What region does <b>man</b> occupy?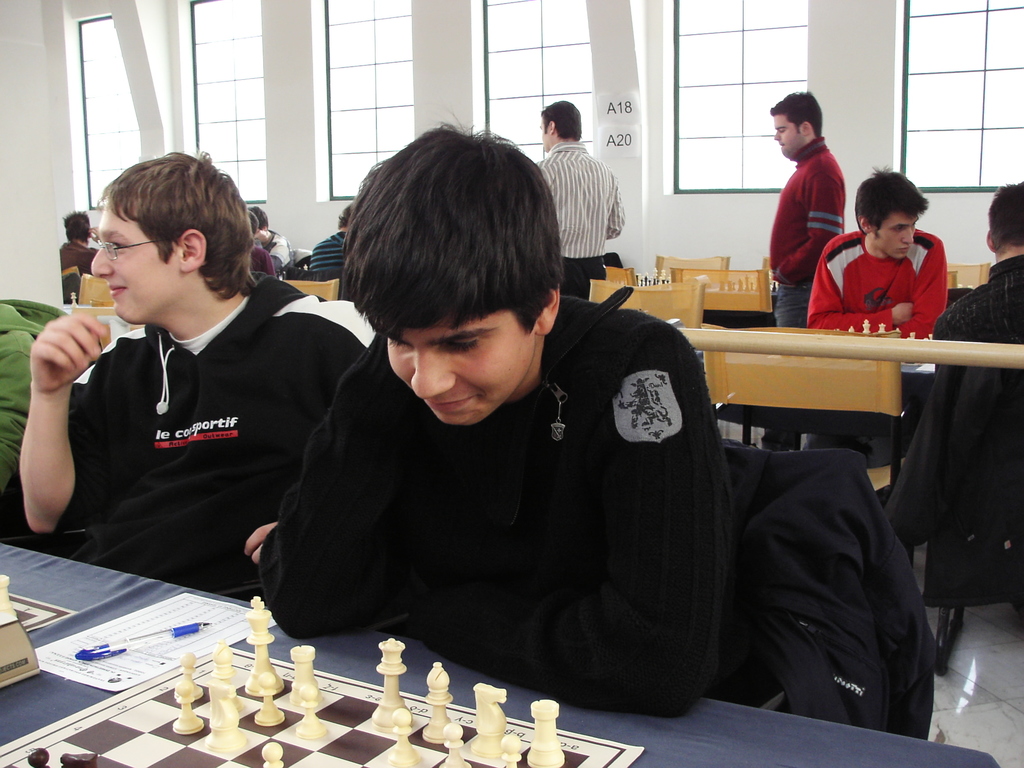
19, 148, 347, 612.
